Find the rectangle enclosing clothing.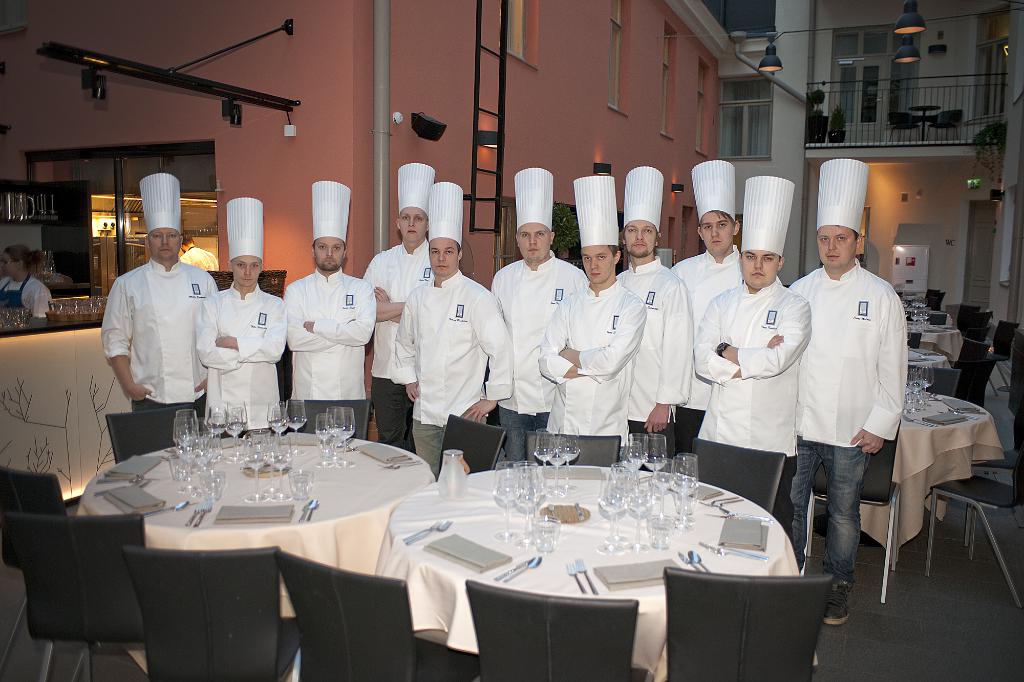
x1=490 y1=253 x2=604 y2=466.
